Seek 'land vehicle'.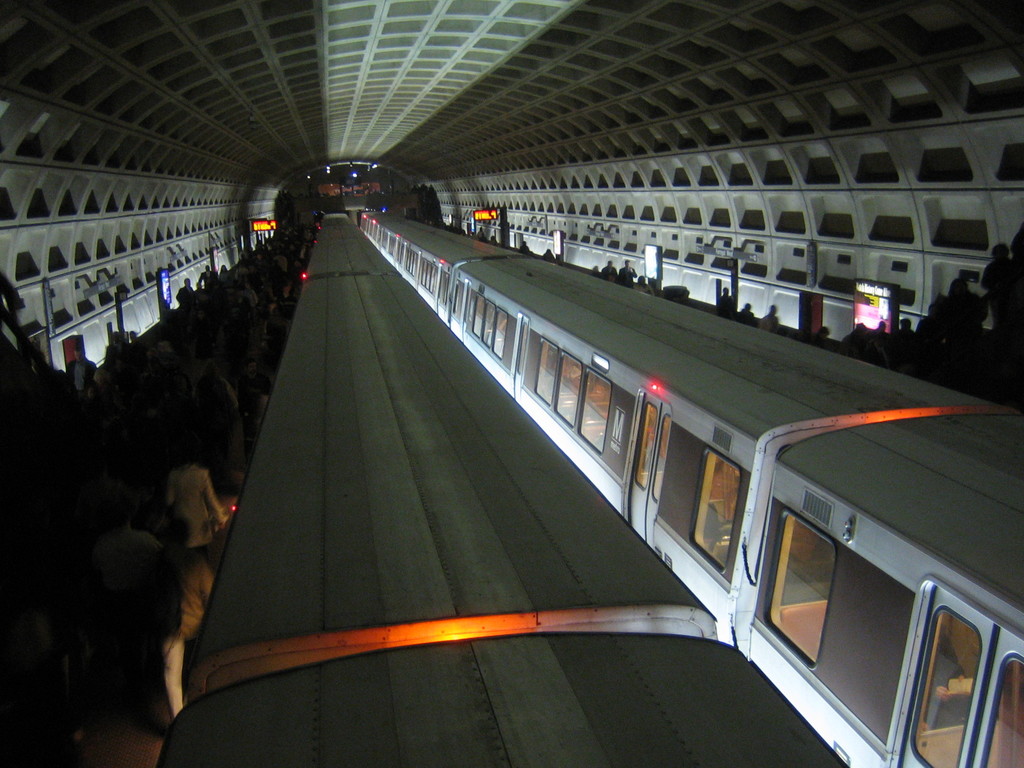
x1=358 y1=209 x2=1023 y2=767.
